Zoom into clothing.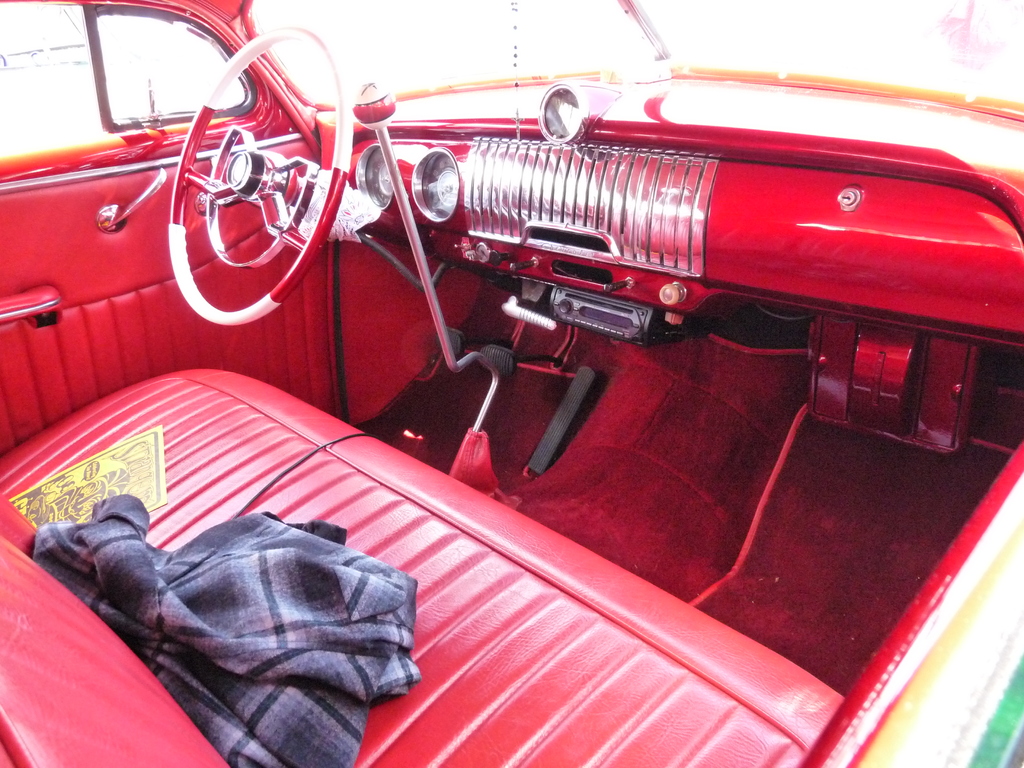
Zoom target: BBox(27, 488, 419, 767).
